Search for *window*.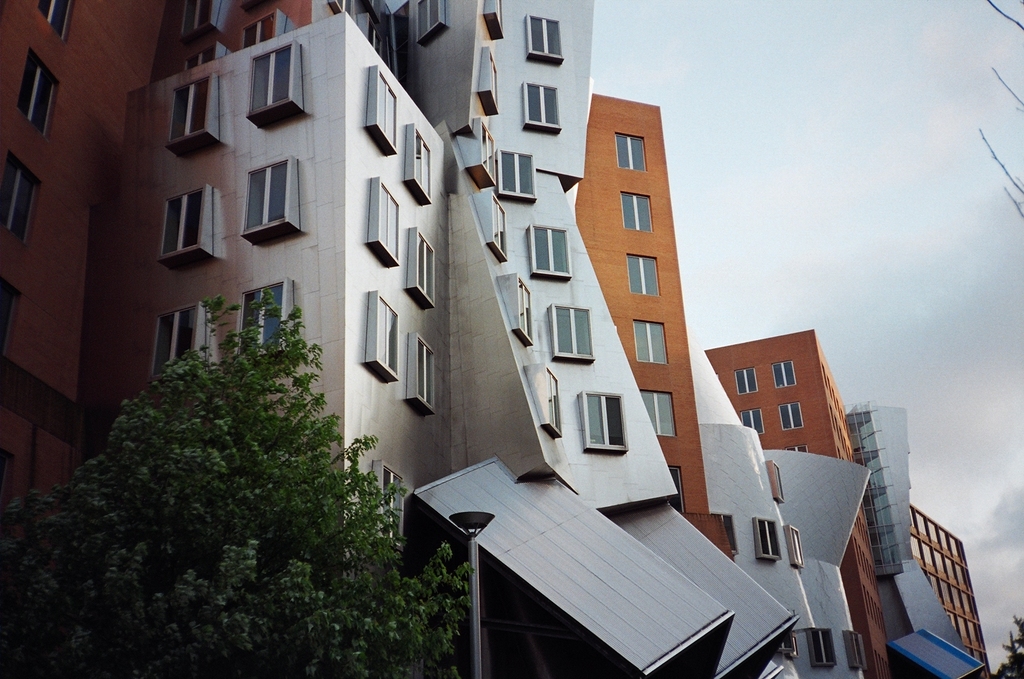
Found at <bbox>928, 521, 940, 544</bbox>.
